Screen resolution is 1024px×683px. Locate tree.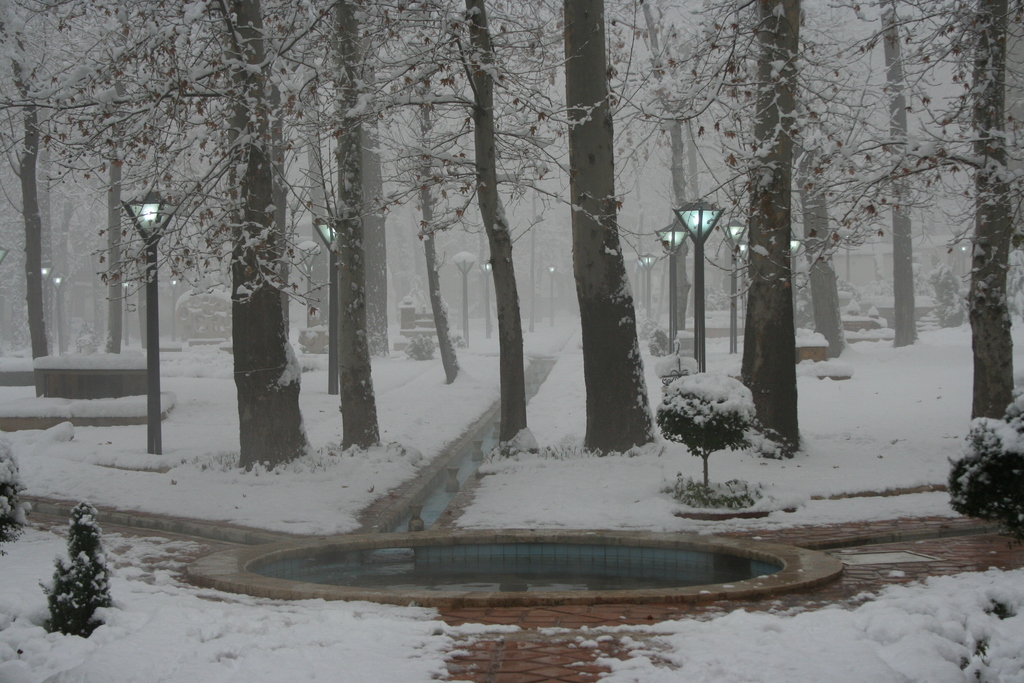
crop(673, 361, 769, 497).
